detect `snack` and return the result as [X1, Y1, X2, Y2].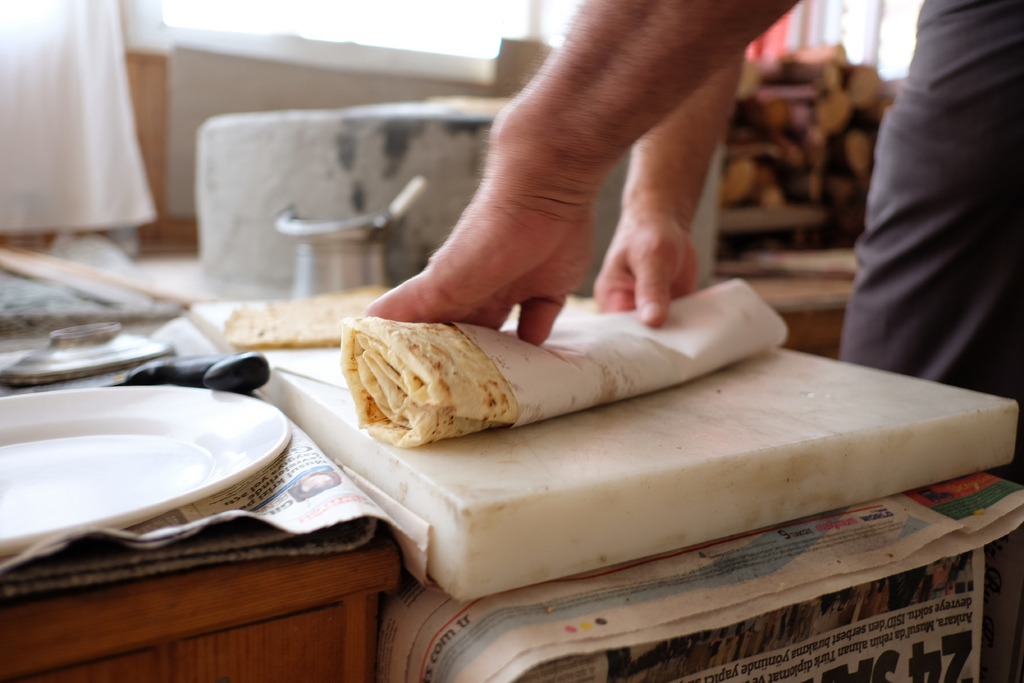
[344, 315, 495, 445].
